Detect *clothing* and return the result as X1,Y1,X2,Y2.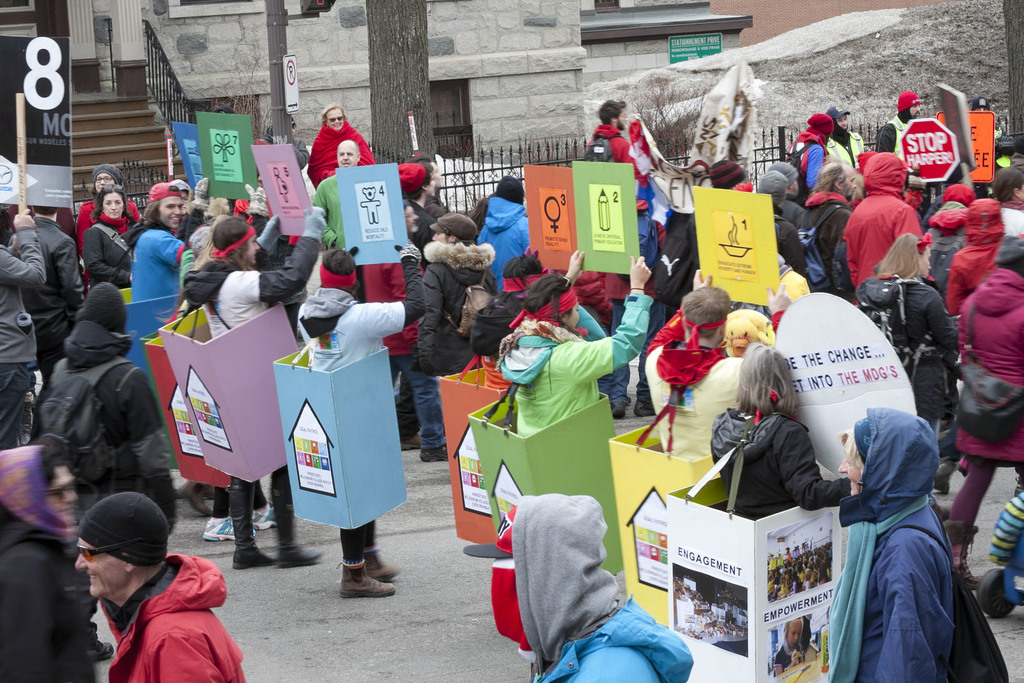
29,317,173,523.
